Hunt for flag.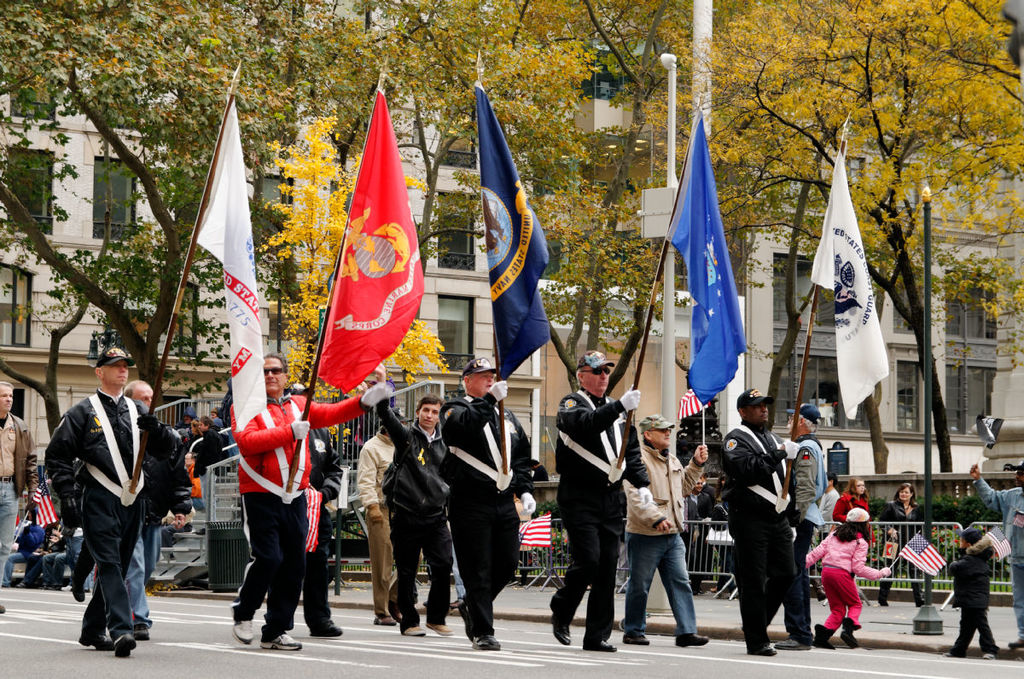
Hunted down at (515, 510, 552, 553).
